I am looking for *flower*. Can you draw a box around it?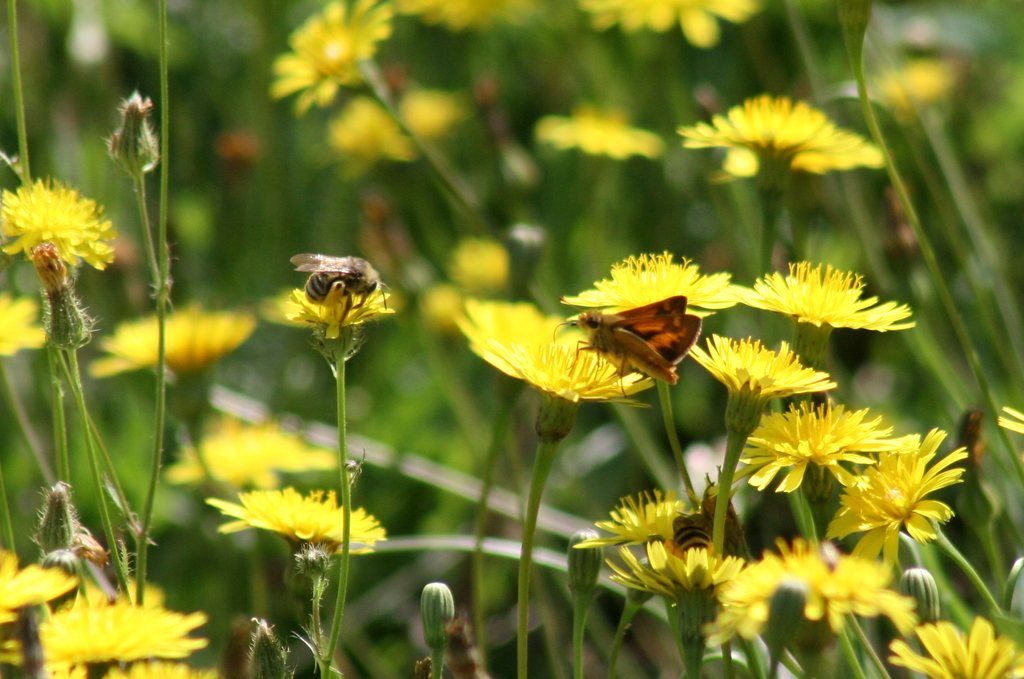
Sure, the bounding box is 676/82/893/172.
